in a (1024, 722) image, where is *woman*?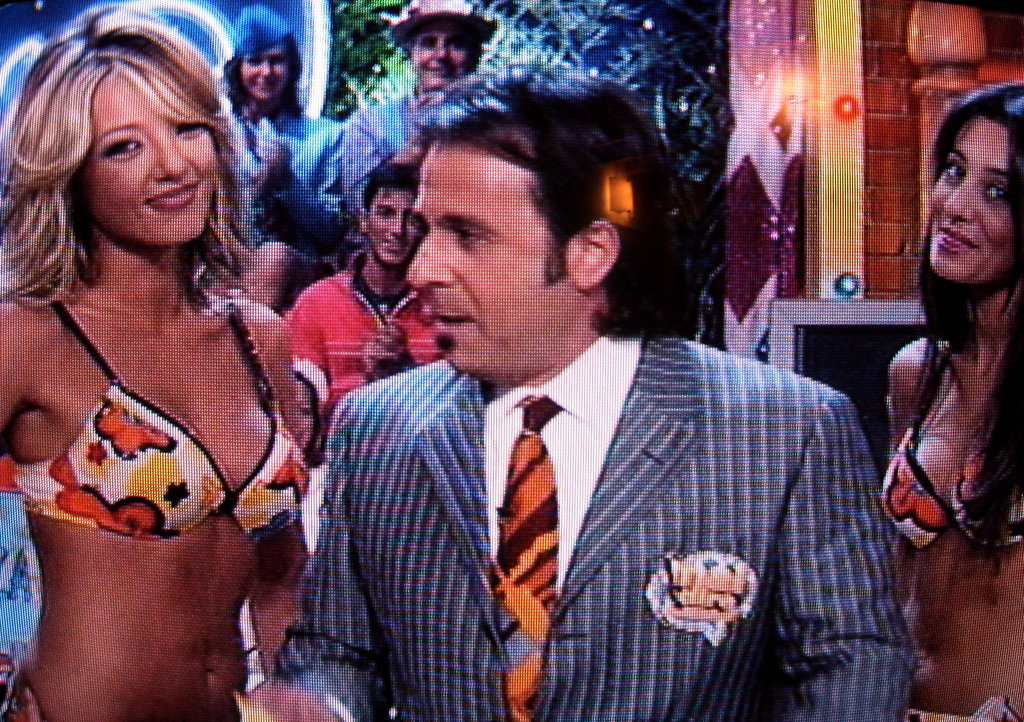
(left=0, top=13, right=326, bottom=697).
